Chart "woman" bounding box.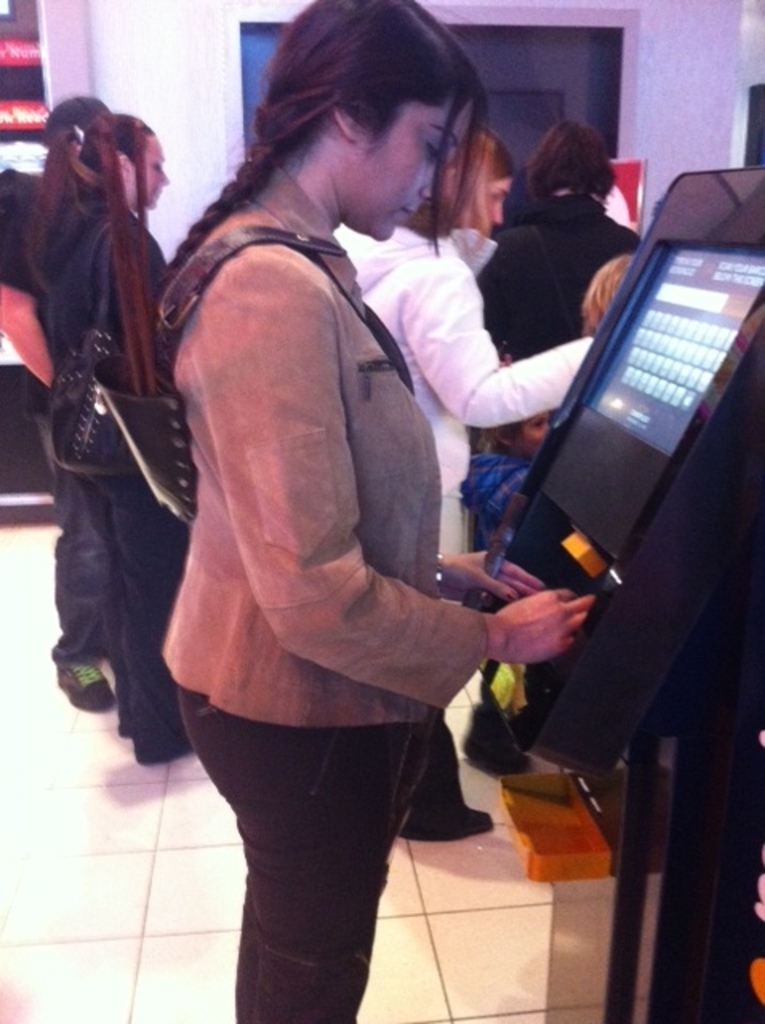
Charted: bbox(328, 120, 605, 832).
